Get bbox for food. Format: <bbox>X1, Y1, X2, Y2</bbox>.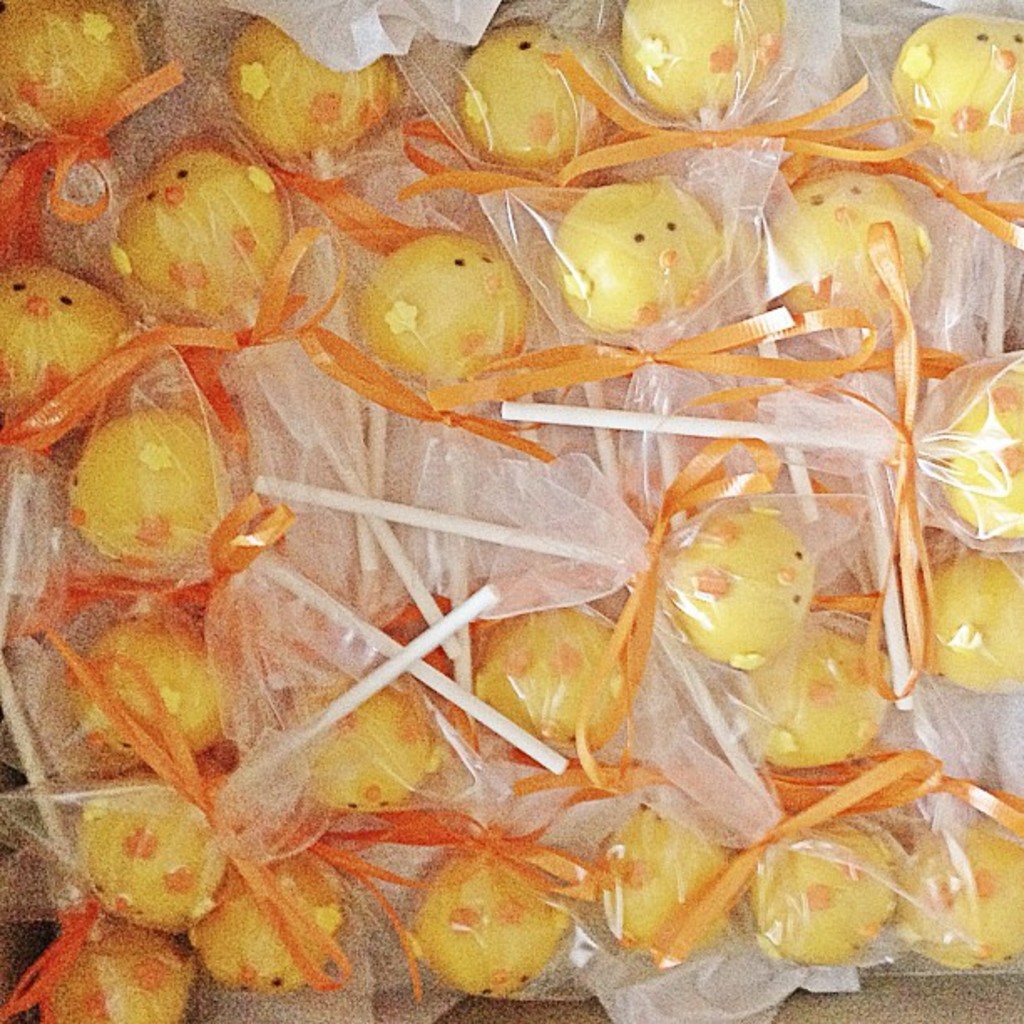
<bbox>109, 141, 300, 335</bbox>.
